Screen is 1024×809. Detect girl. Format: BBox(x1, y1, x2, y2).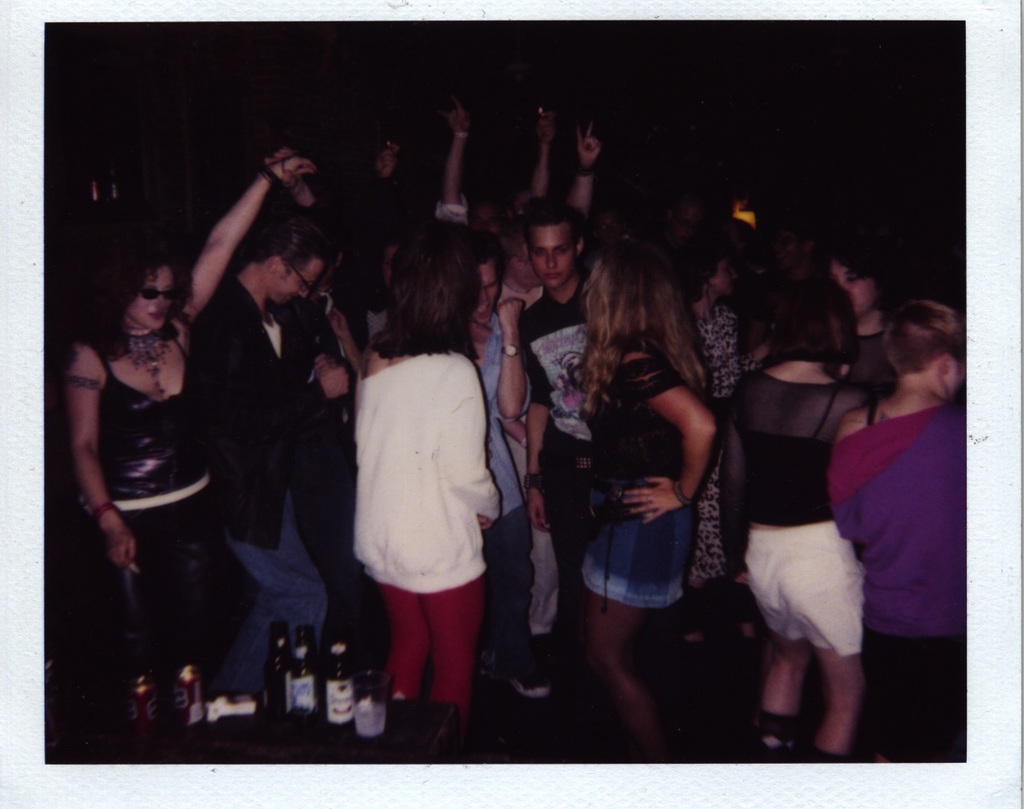
BBox(354, 237, 538, 739).
